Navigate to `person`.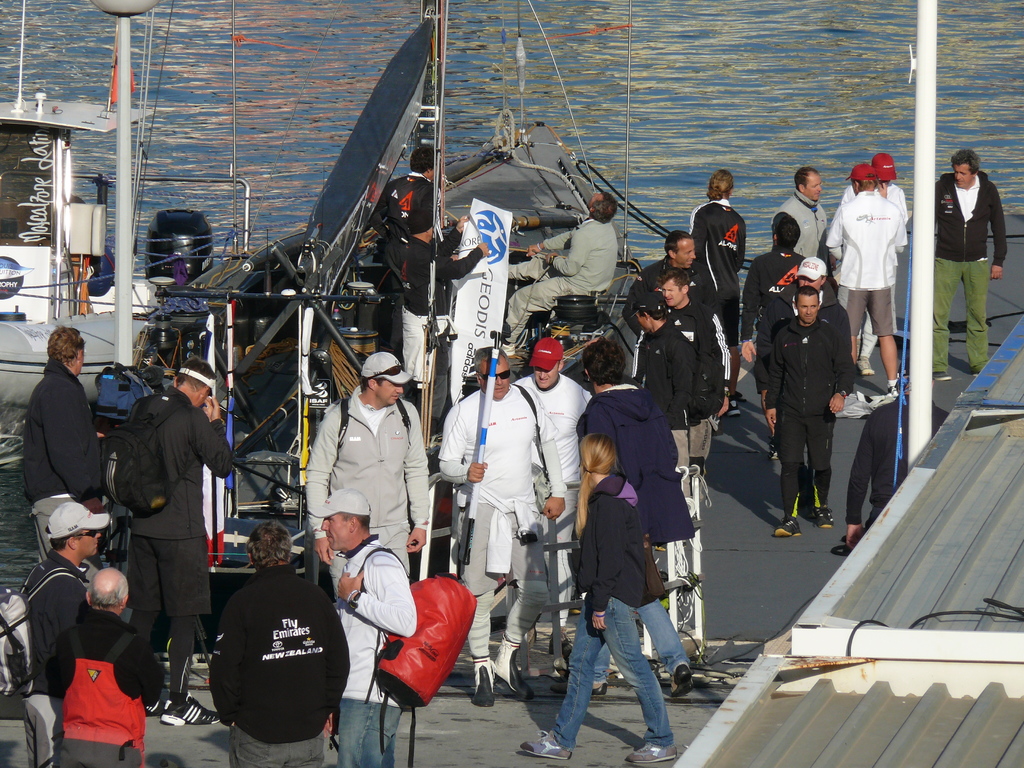
Navigation target: (932, 146, 1007, 383).
